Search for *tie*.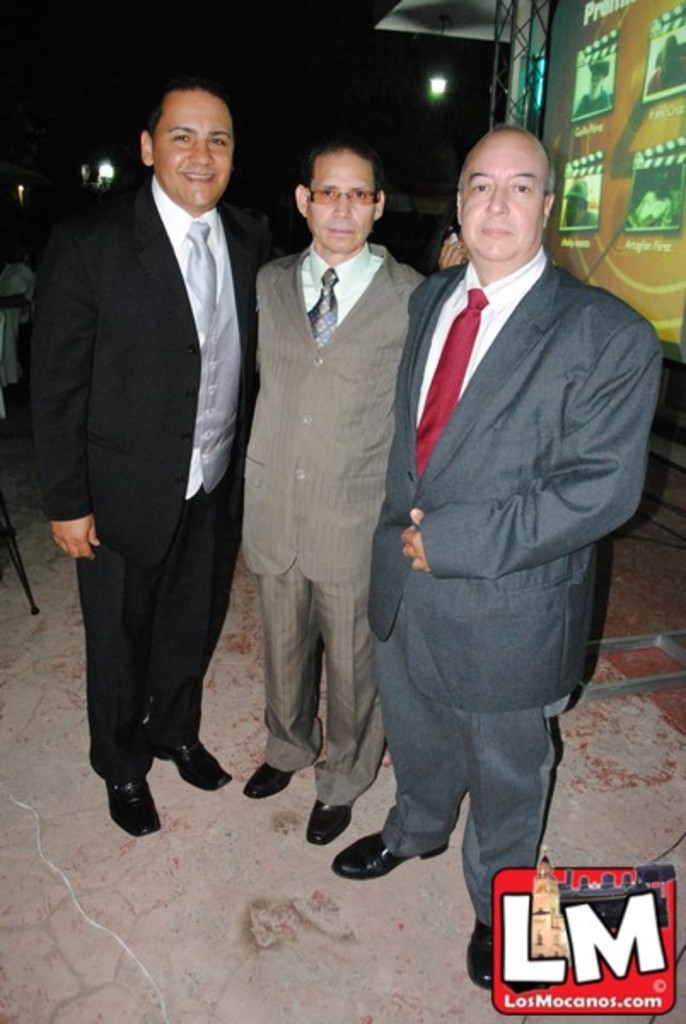
Found at (x1=183, y1=213, x2=218, y2=335).
